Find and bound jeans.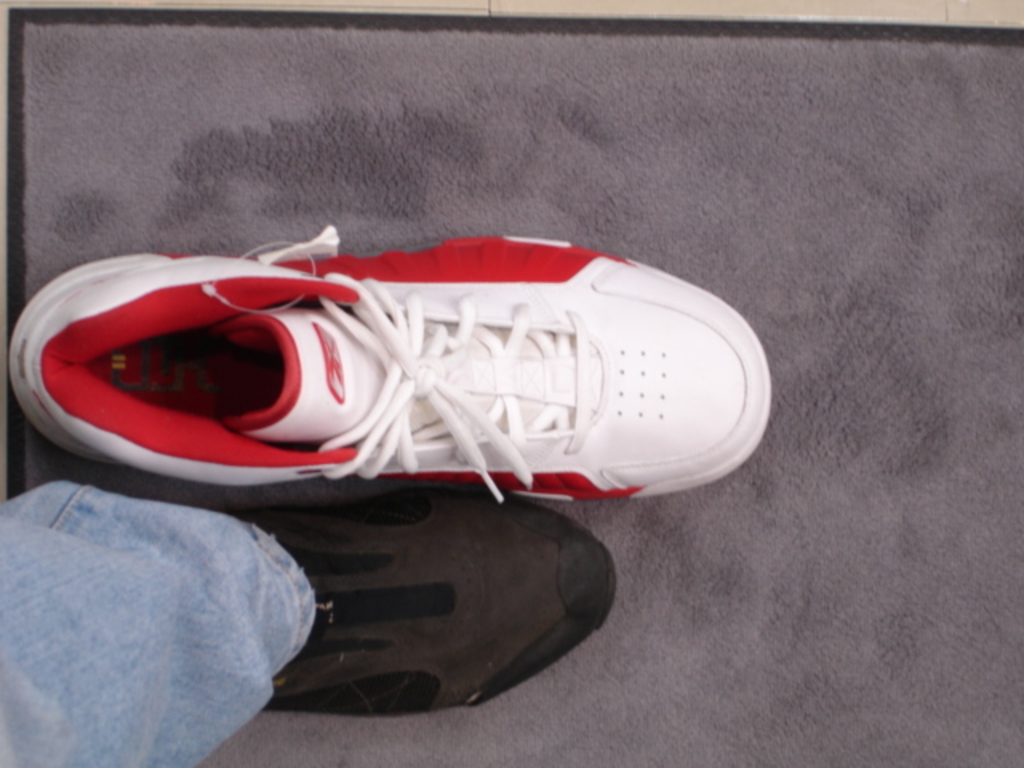
Bound: bbox=(0, 475, 315, 766).
